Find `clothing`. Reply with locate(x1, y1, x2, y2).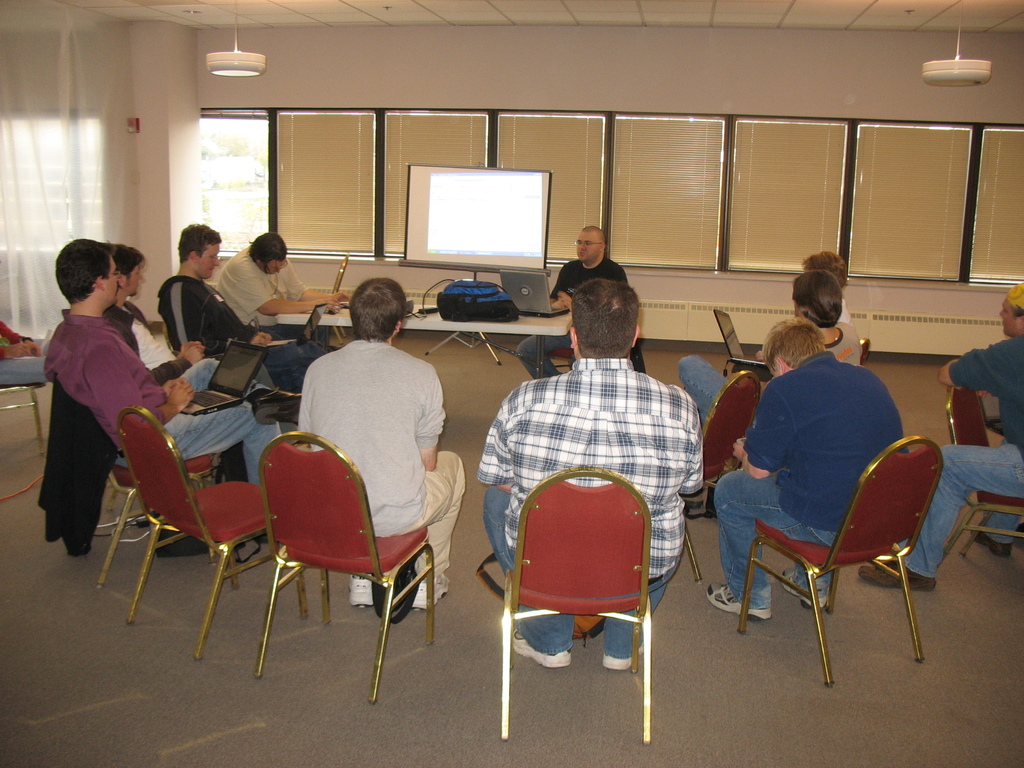
locate(514, 253, 628, 379).
